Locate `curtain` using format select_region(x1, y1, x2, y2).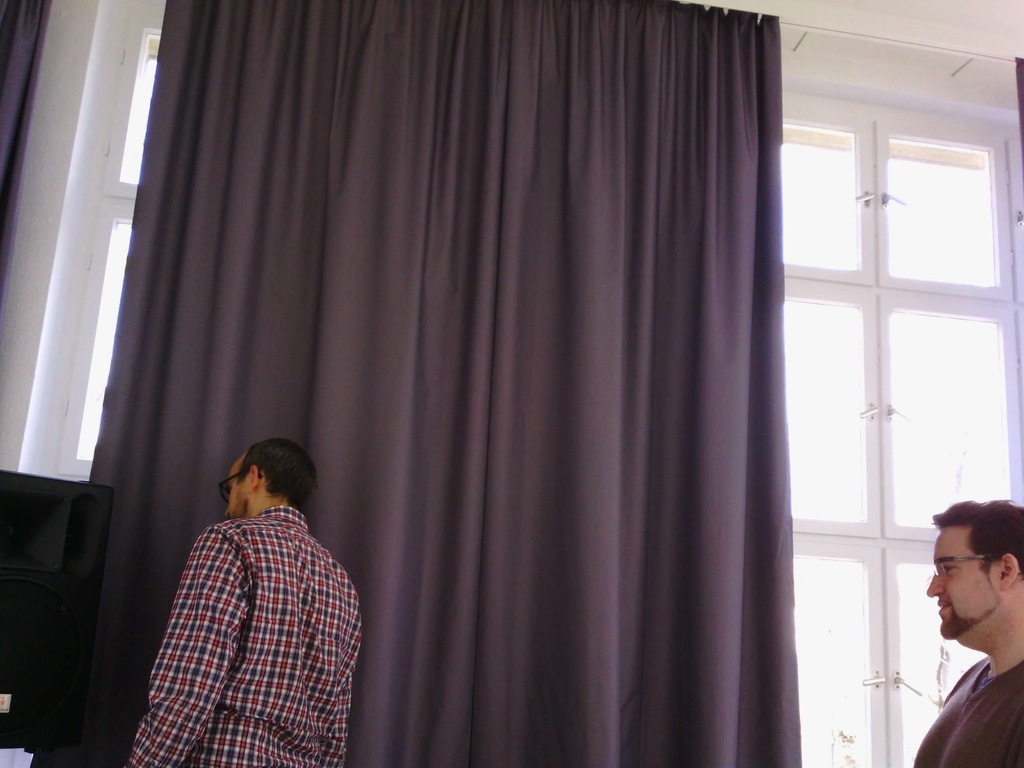
select_region(99, 0, 799, 760).
